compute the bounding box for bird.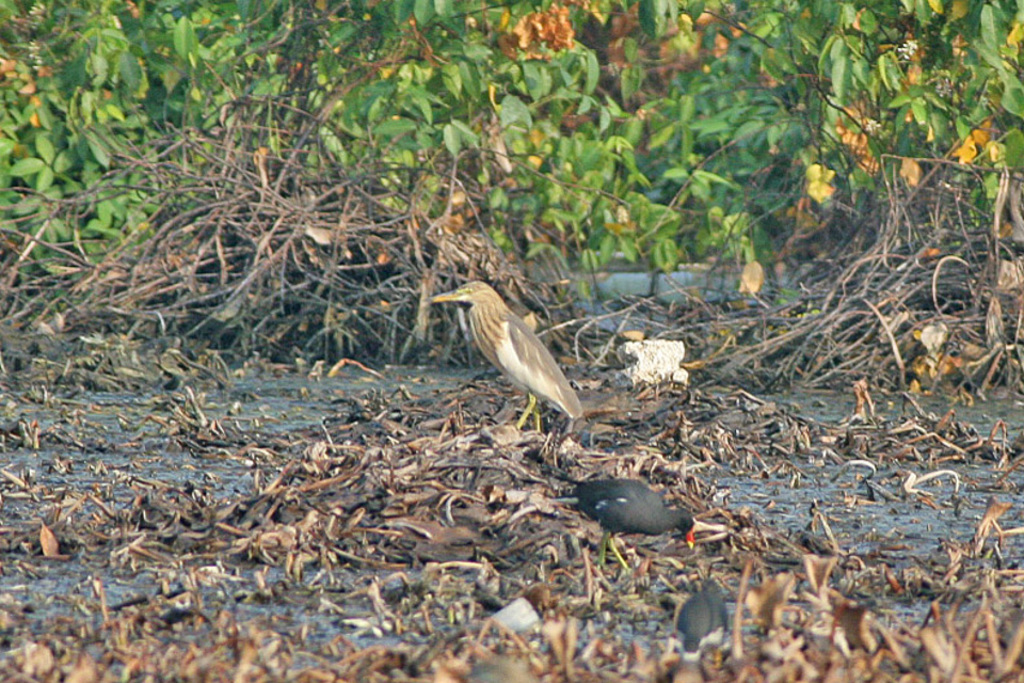
BBox(443, 271, 595, 432).
